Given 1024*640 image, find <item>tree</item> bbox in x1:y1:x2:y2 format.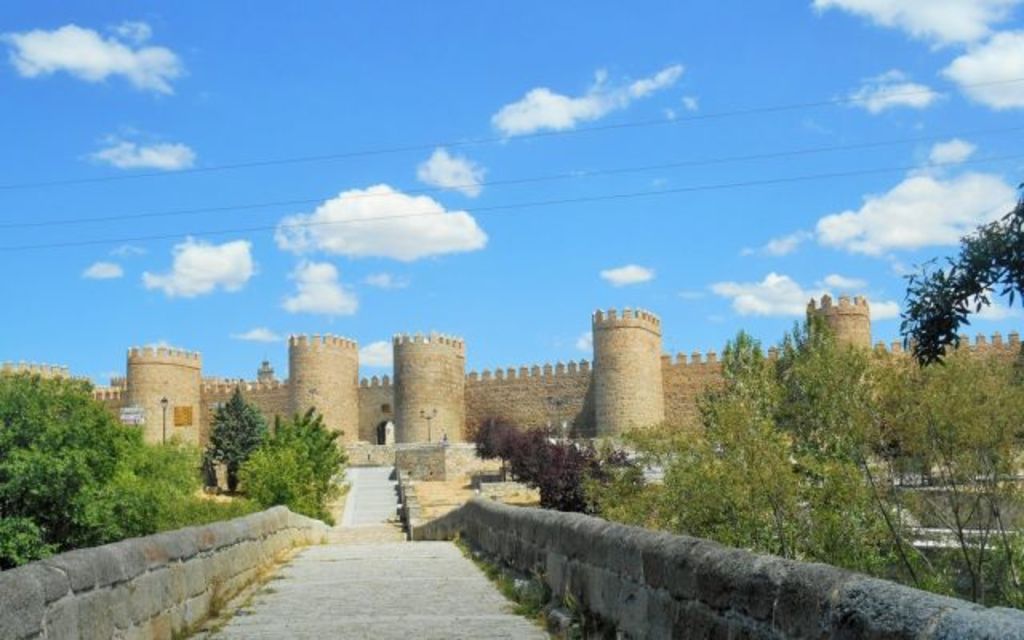
533:437:568:490.
